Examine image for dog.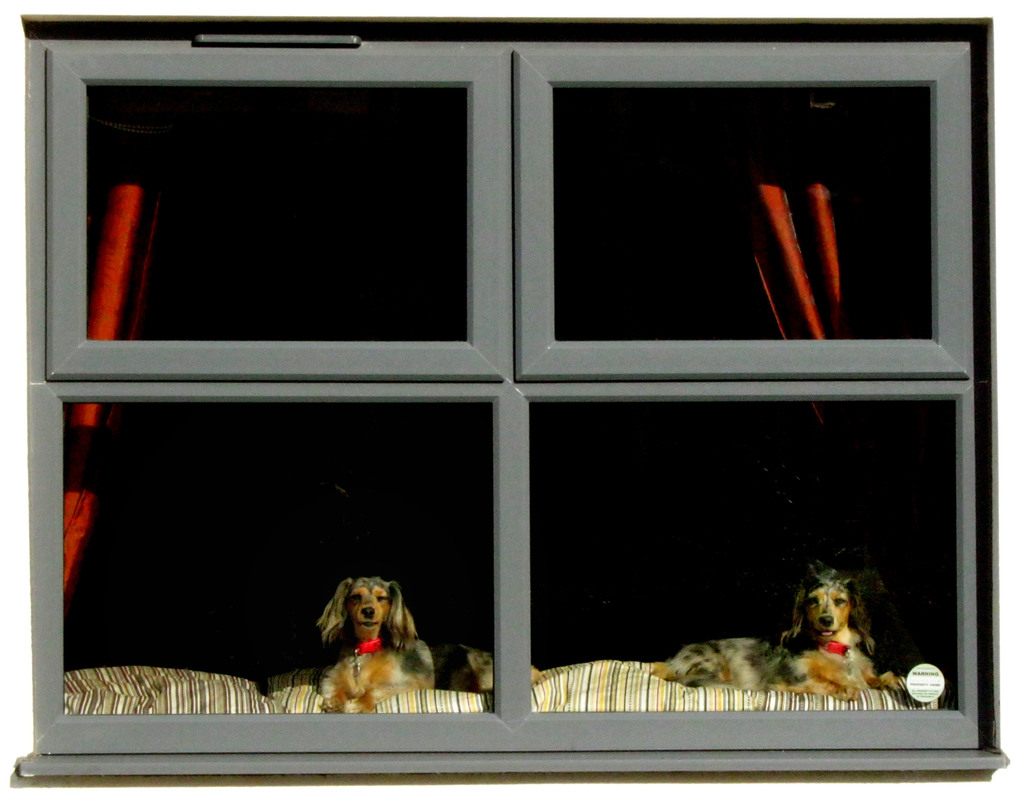
Examination result: [300,567,541,710].
